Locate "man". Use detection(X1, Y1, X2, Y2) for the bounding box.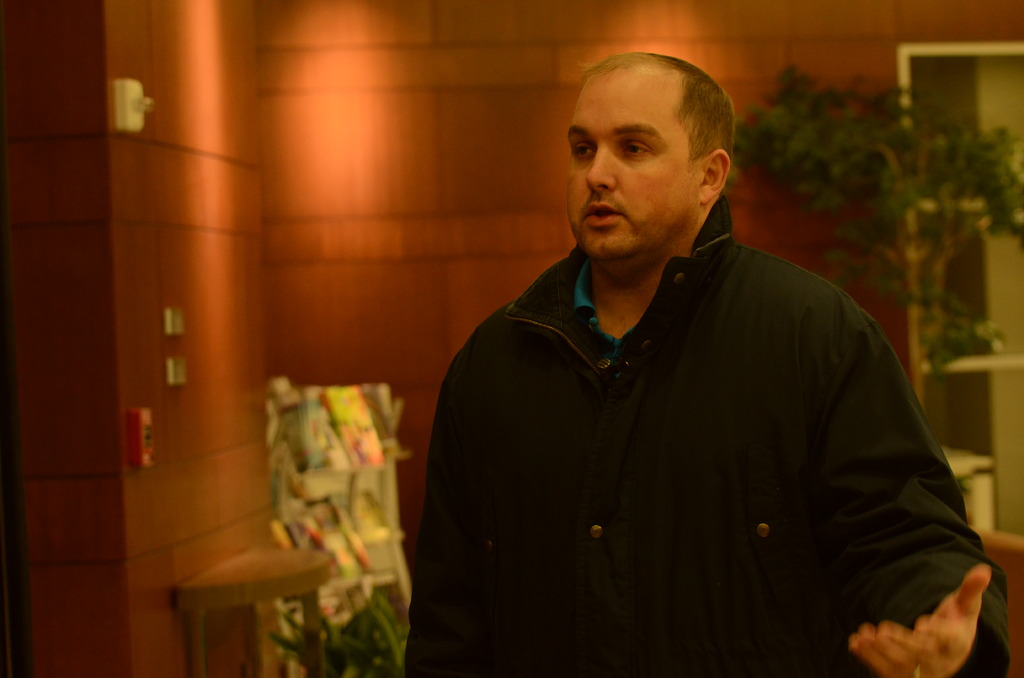
detection(396, 44, 964, 669).
